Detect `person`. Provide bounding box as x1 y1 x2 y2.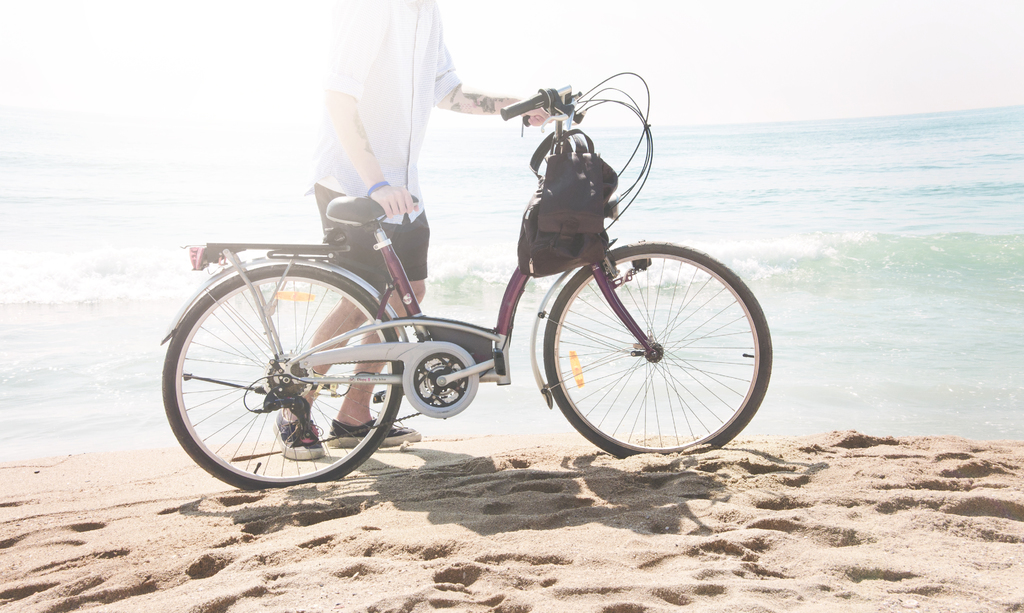
264 0 572 463.
